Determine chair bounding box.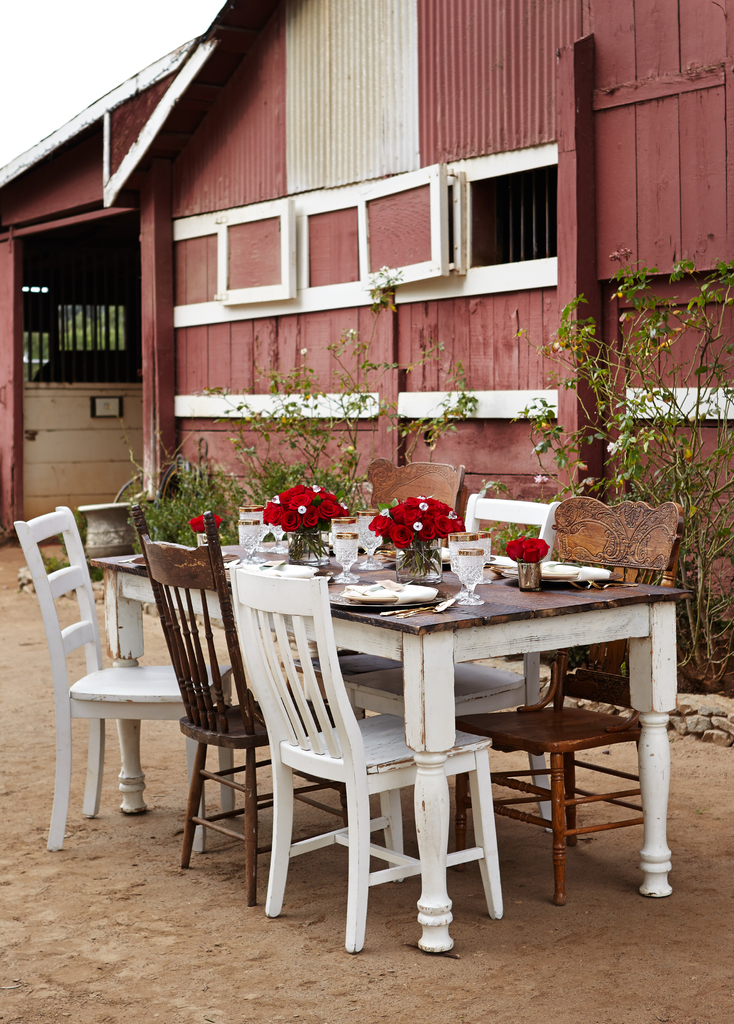
Determined: <box>38,513,191,858</box>.
